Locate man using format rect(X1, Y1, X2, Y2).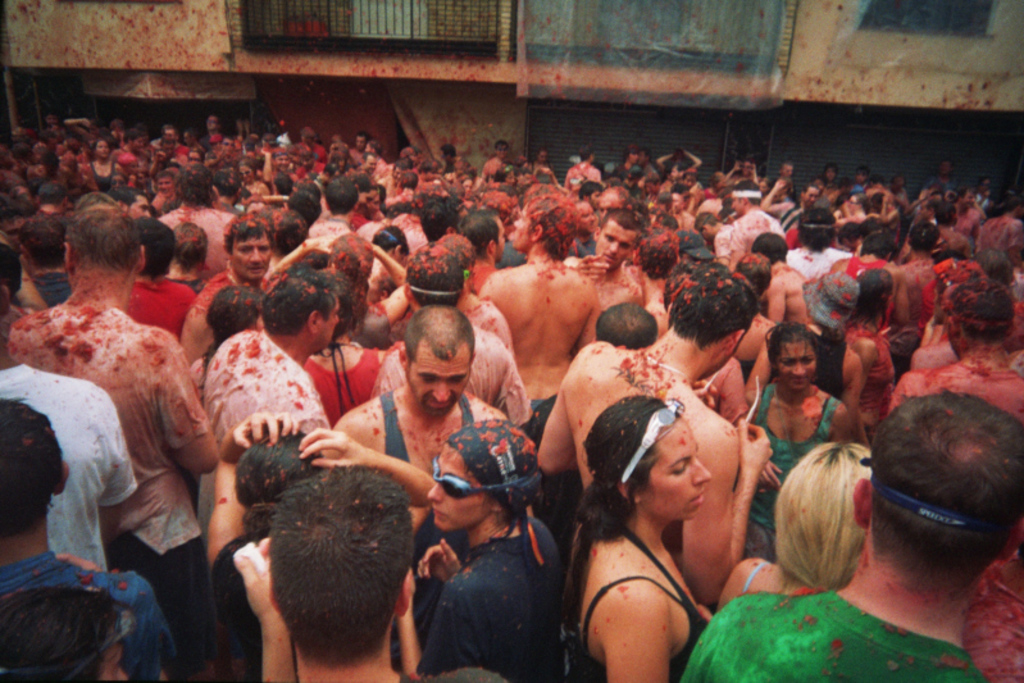
rect(691, 213, 733, 258).
